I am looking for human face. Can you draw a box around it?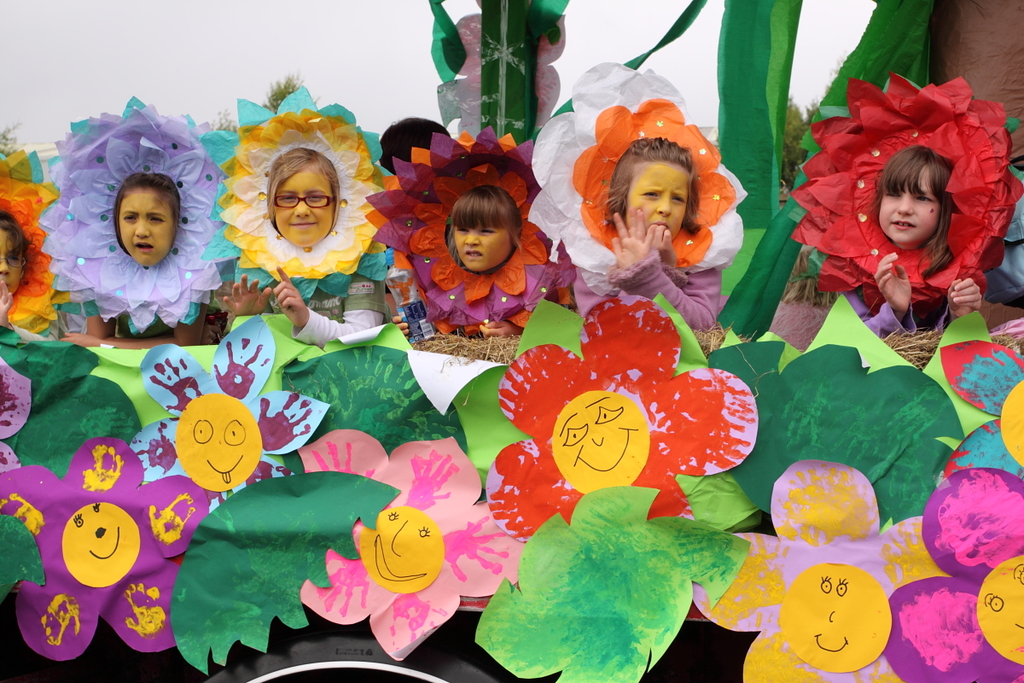
Sure, the bounding box is <bbox>0, 226, 22, 299</bbox>.
